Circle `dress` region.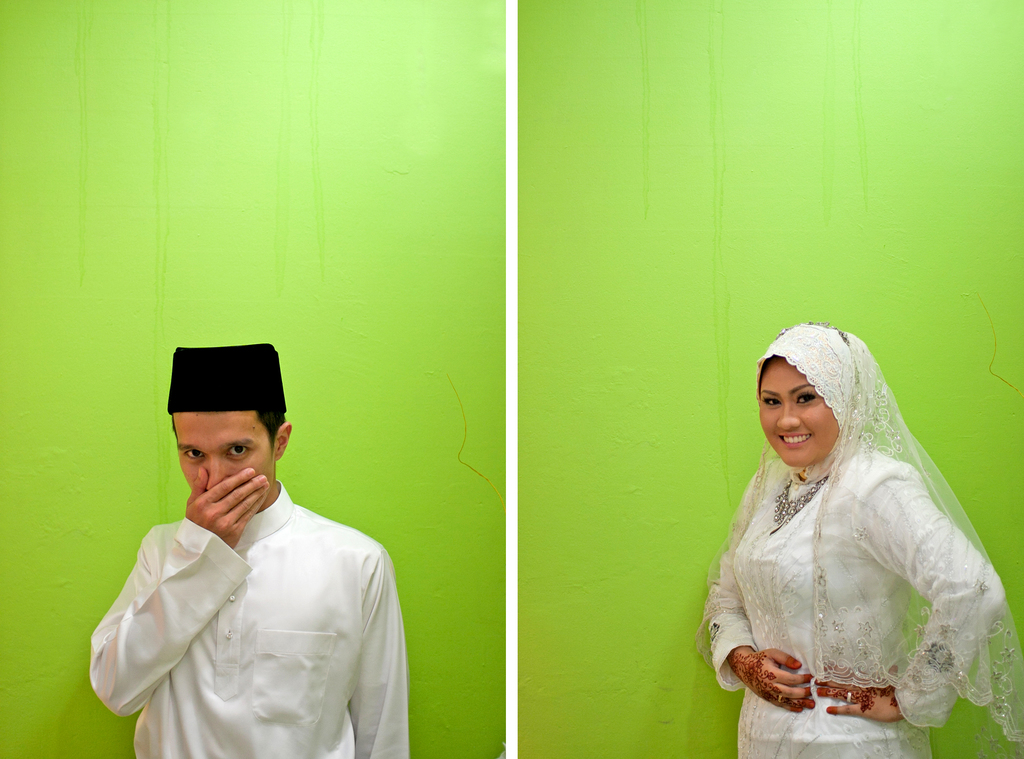
Region: region(694, 327, 1023, 758).
